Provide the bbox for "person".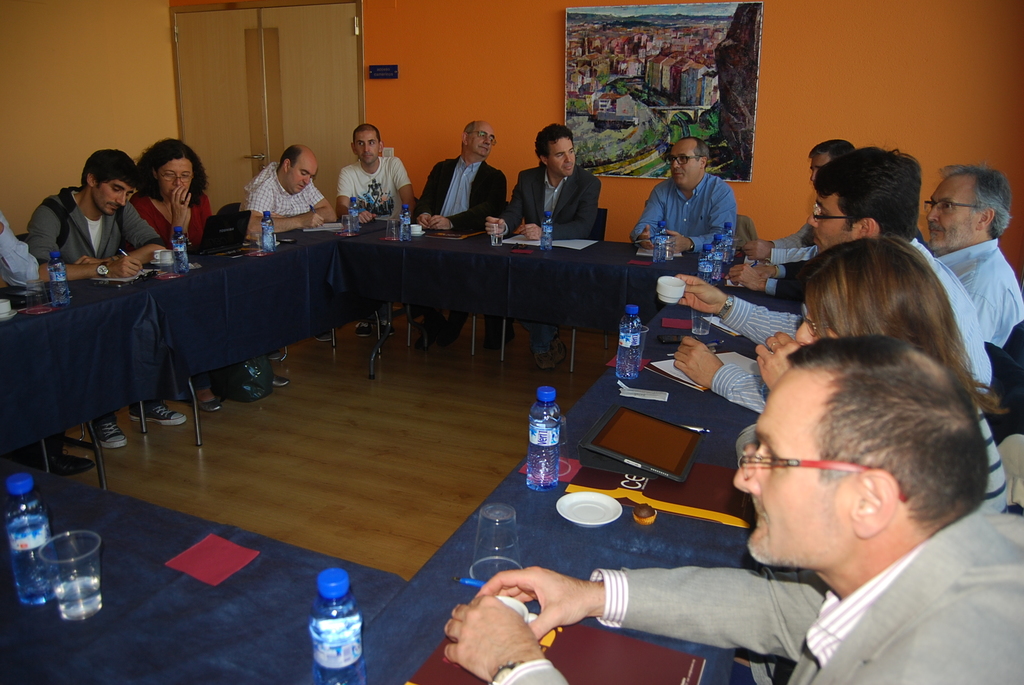
113,141,273,415.
